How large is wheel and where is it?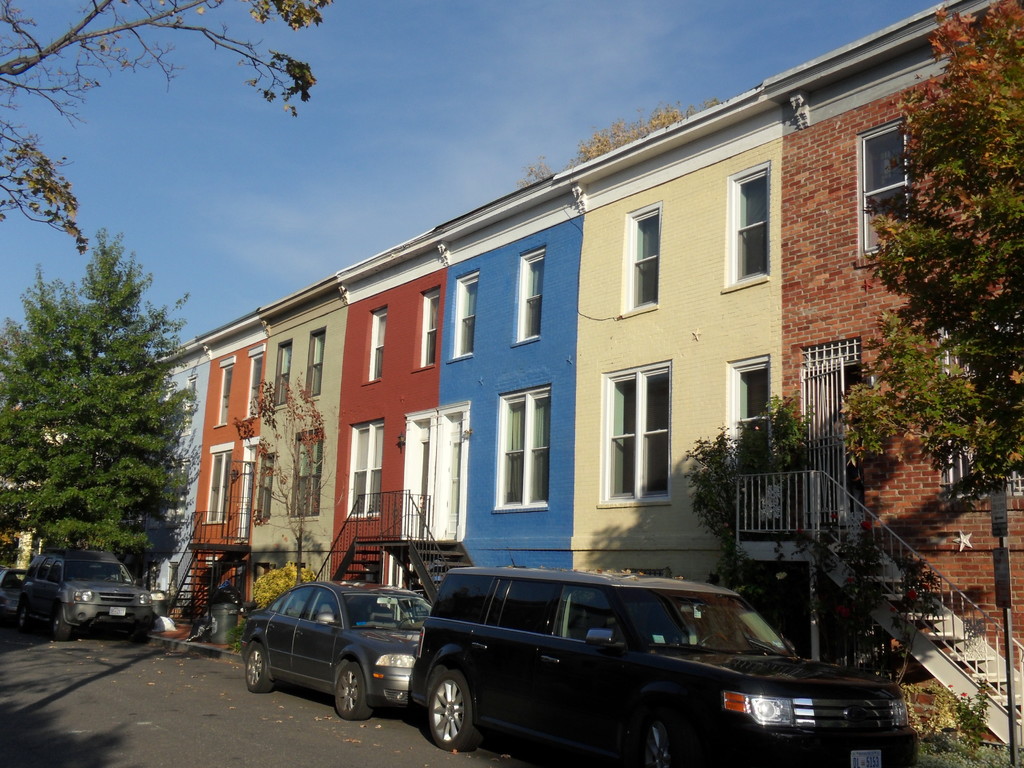
Bounding box: 54/608/70/641.
